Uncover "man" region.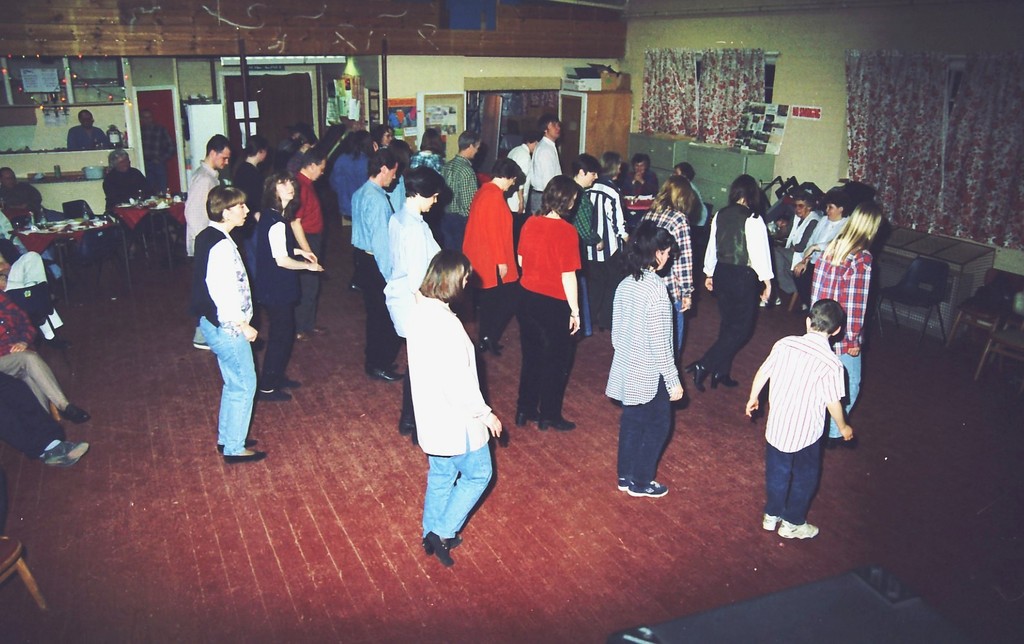
Uncovered: [294, 151, 326, 339].
